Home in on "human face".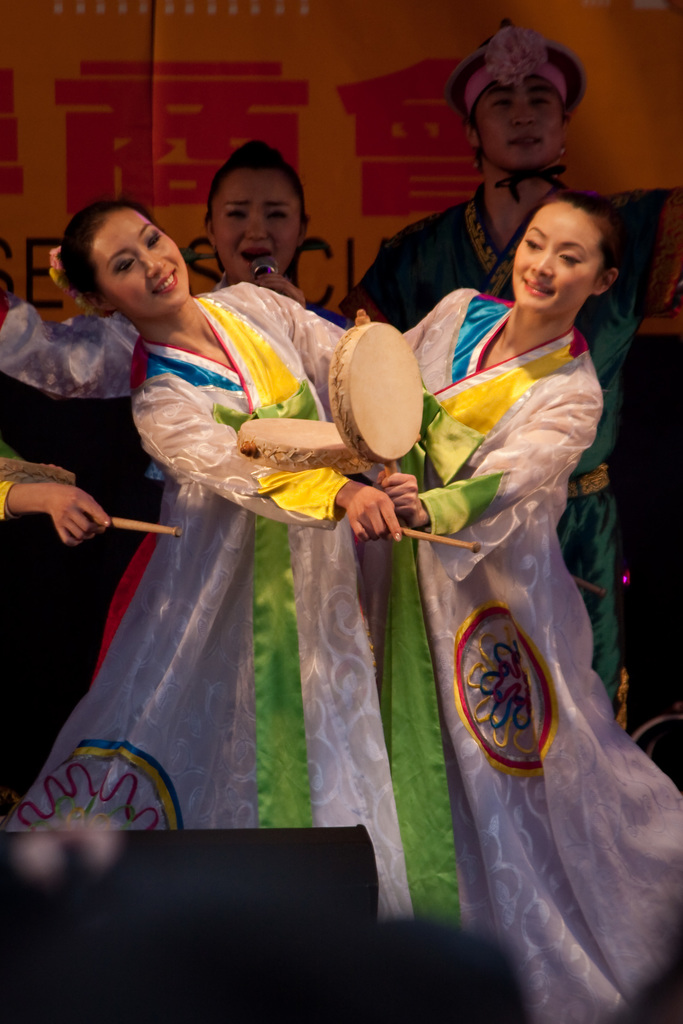
Homed in at bbox=(95, 207, 188, 316).
